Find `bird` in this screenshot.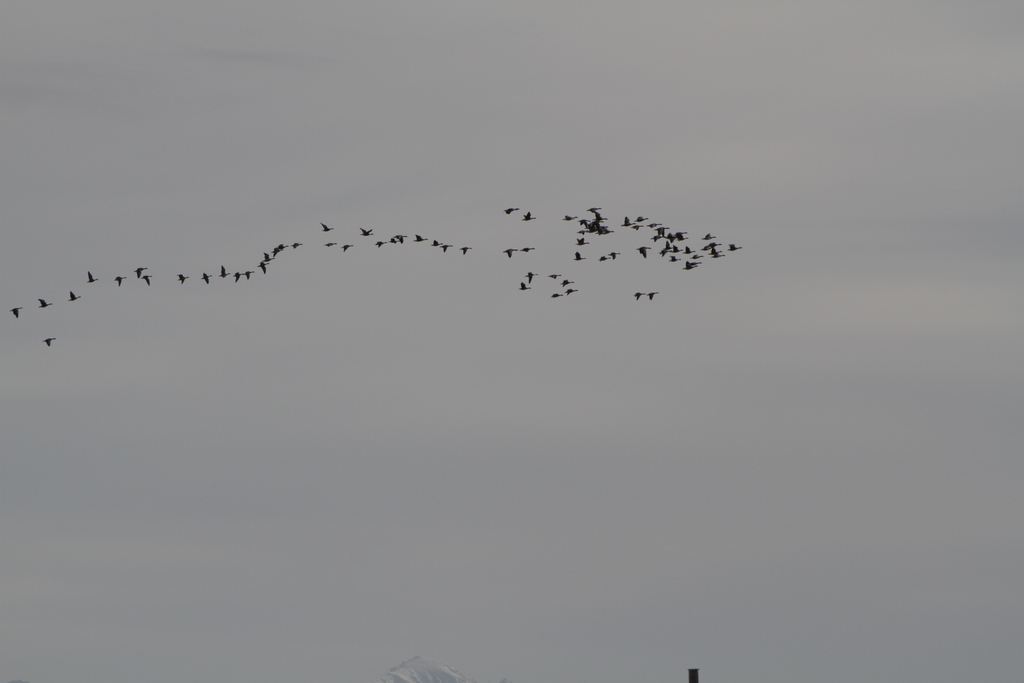
The bounding box for `bird` is l=647, t=292, r=658, b=300.
